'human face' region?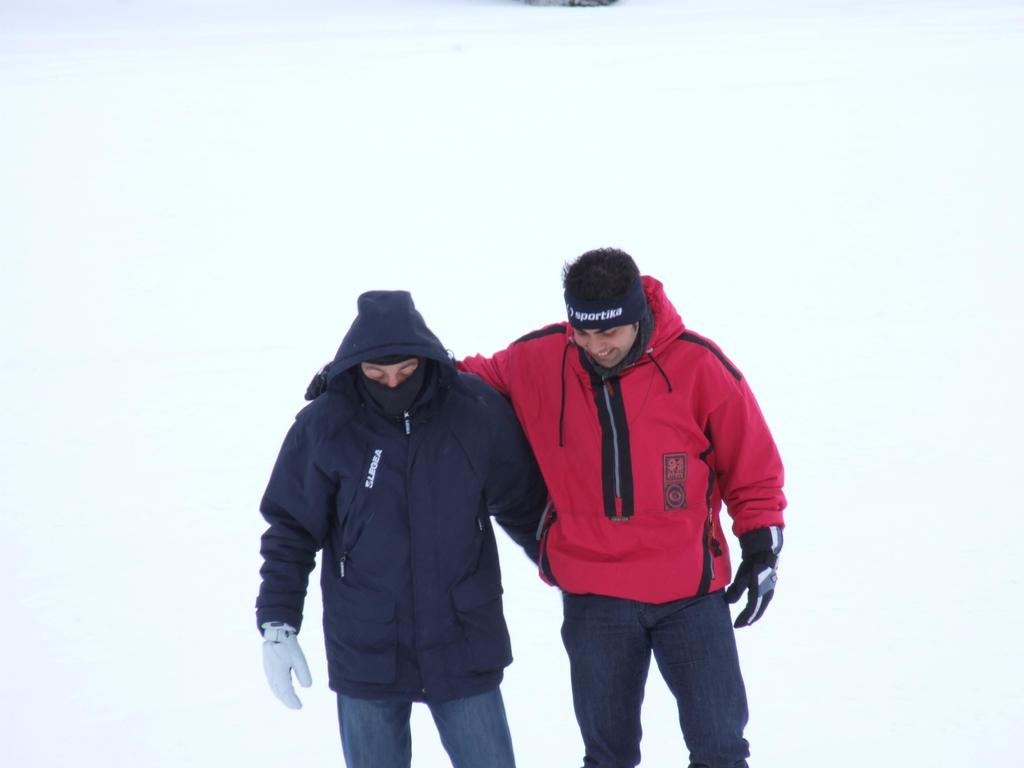
<bbox>358, 362, 421, 380</bbox>
